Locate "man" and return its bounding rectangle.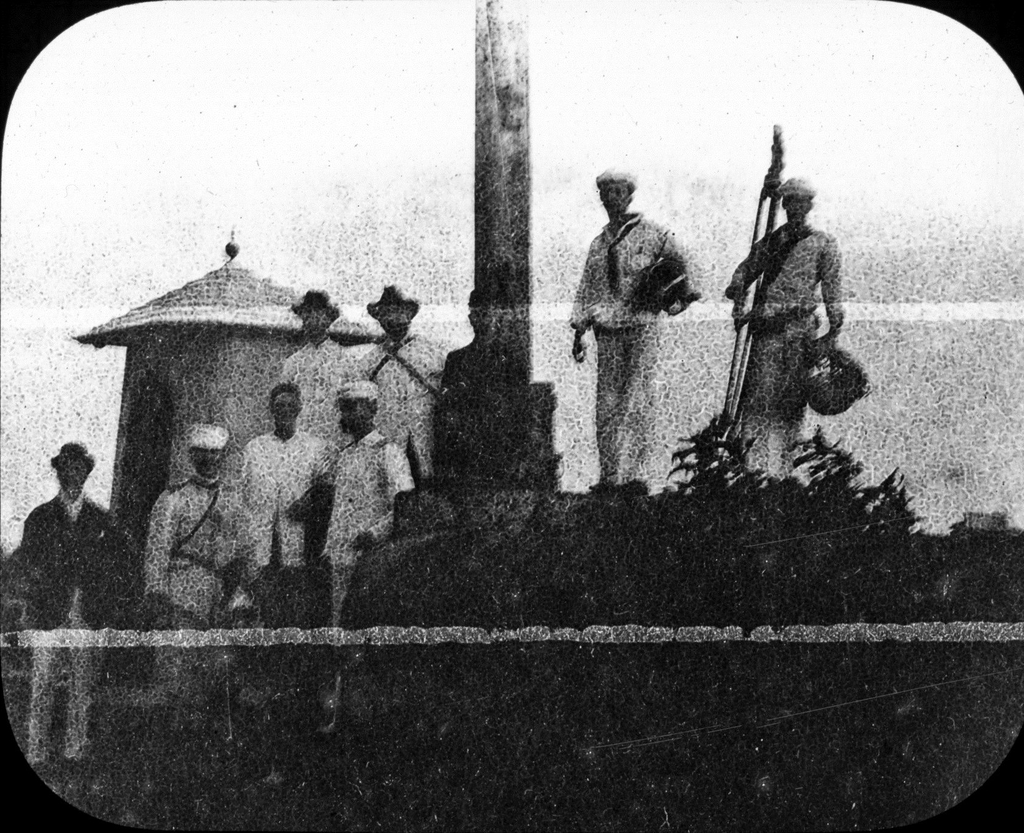
(x1=323, y1=380, x2=415, y2=633).
